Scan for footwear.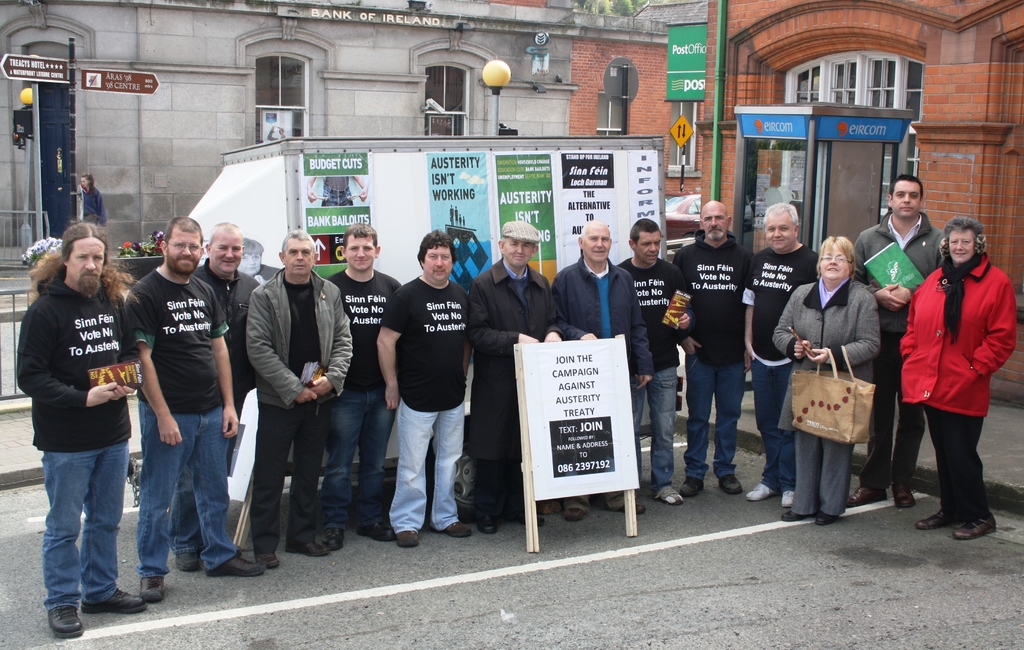
Scan result: locate(845, 481, 887, 506).
